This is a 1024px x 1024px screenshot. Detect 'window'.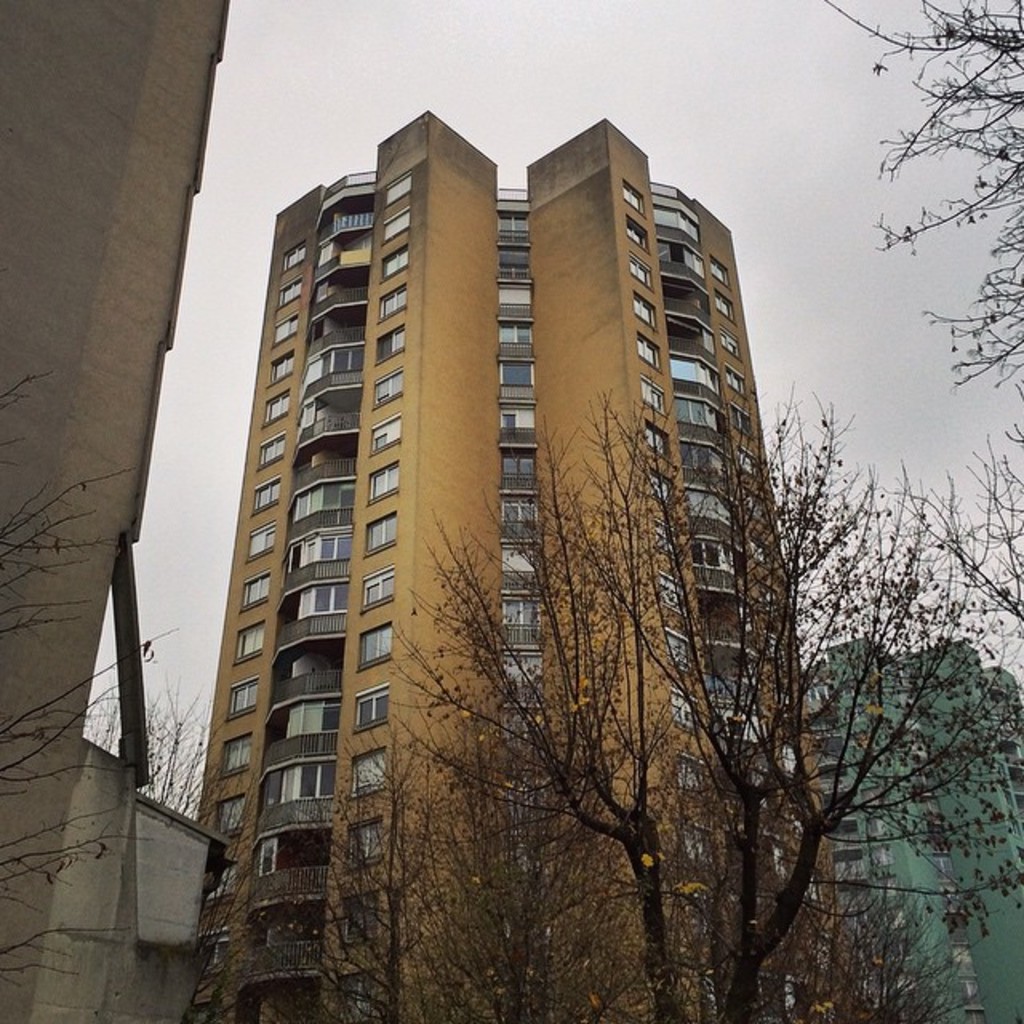
(360,627,394,666).
